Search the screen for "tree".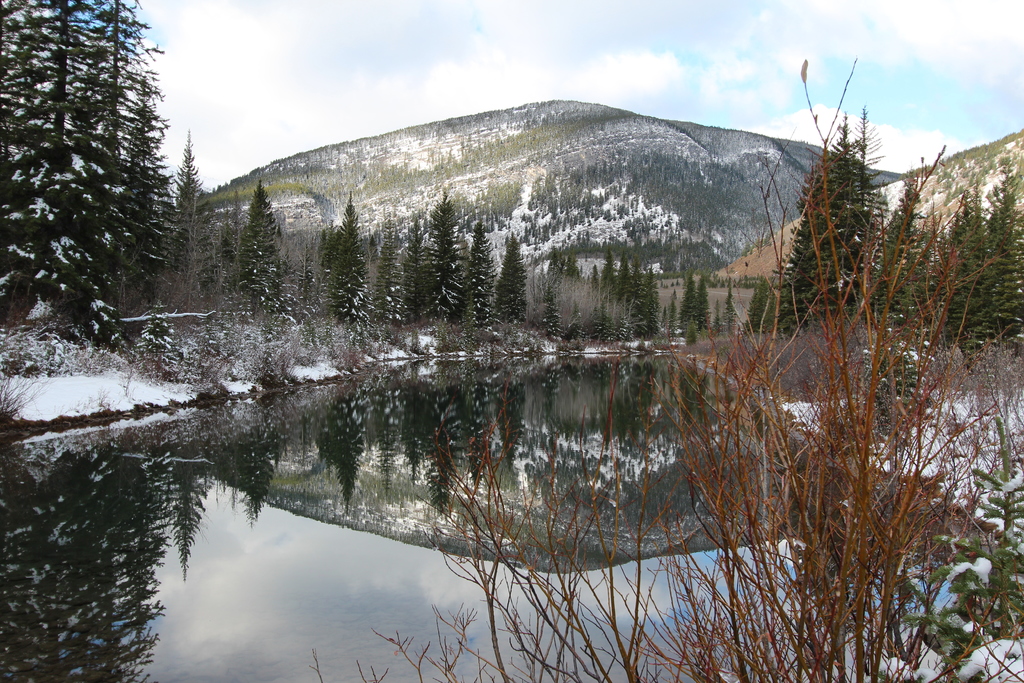
Found at region(234, 173, 301, 324).
